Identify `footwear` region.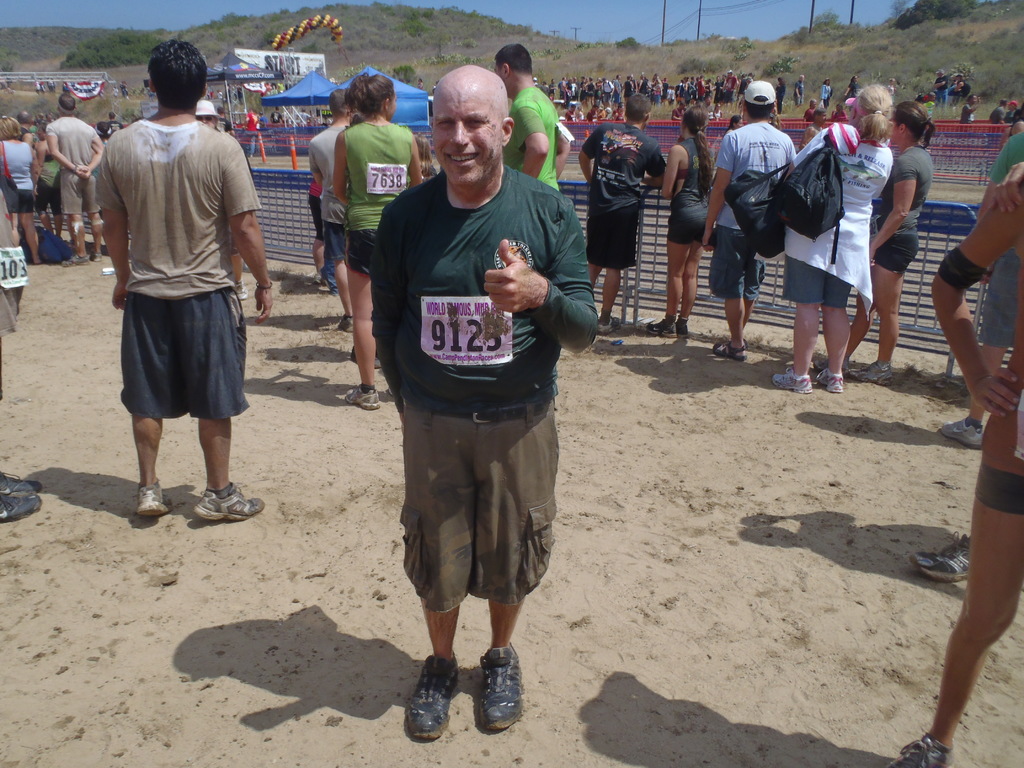
Region: left=404, top=642, right=470, bottom=752.
